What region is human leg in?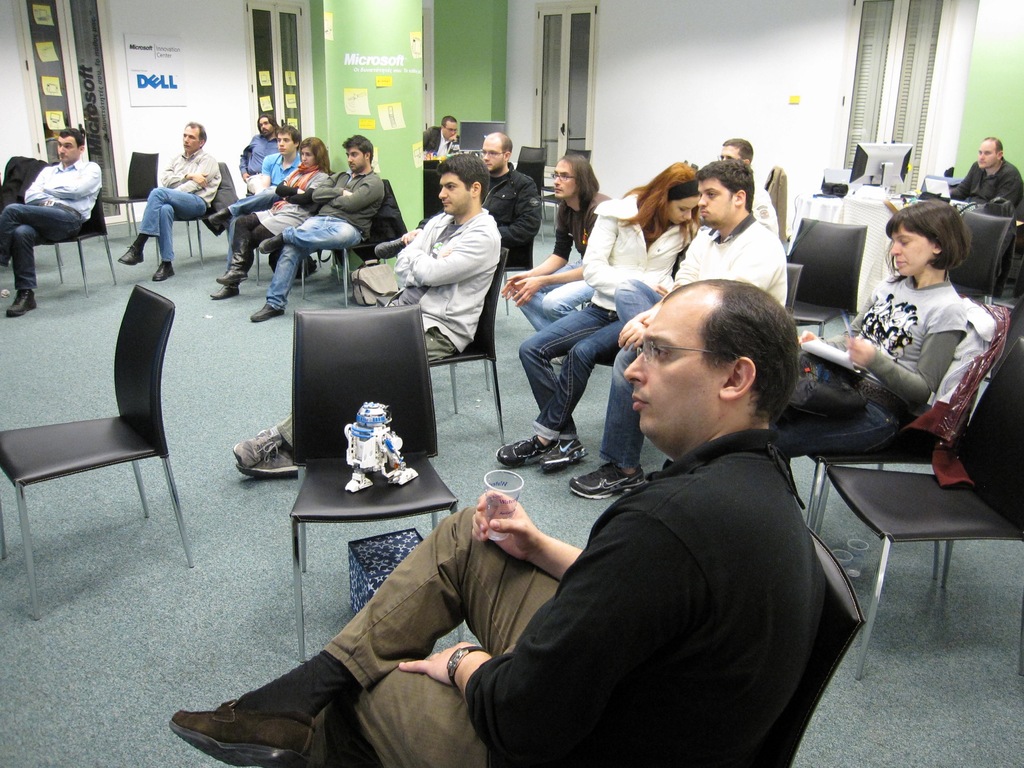
region(212, 197, 291, 285).
